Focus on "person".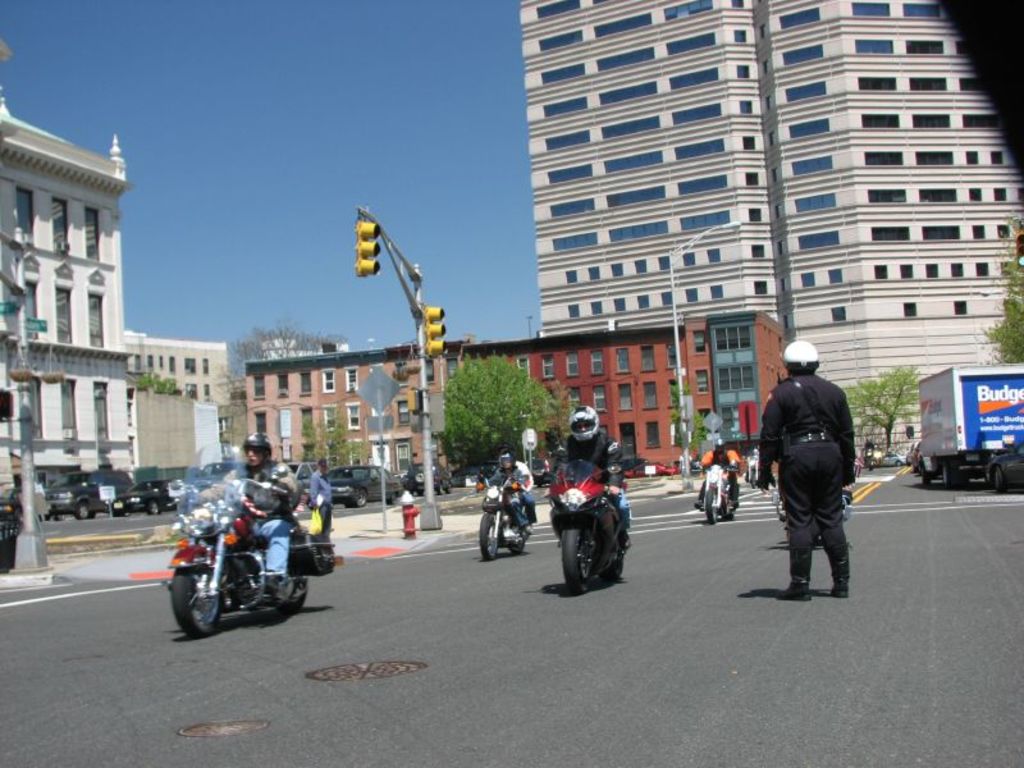
Focused at box(552, 407, 636, 556).
